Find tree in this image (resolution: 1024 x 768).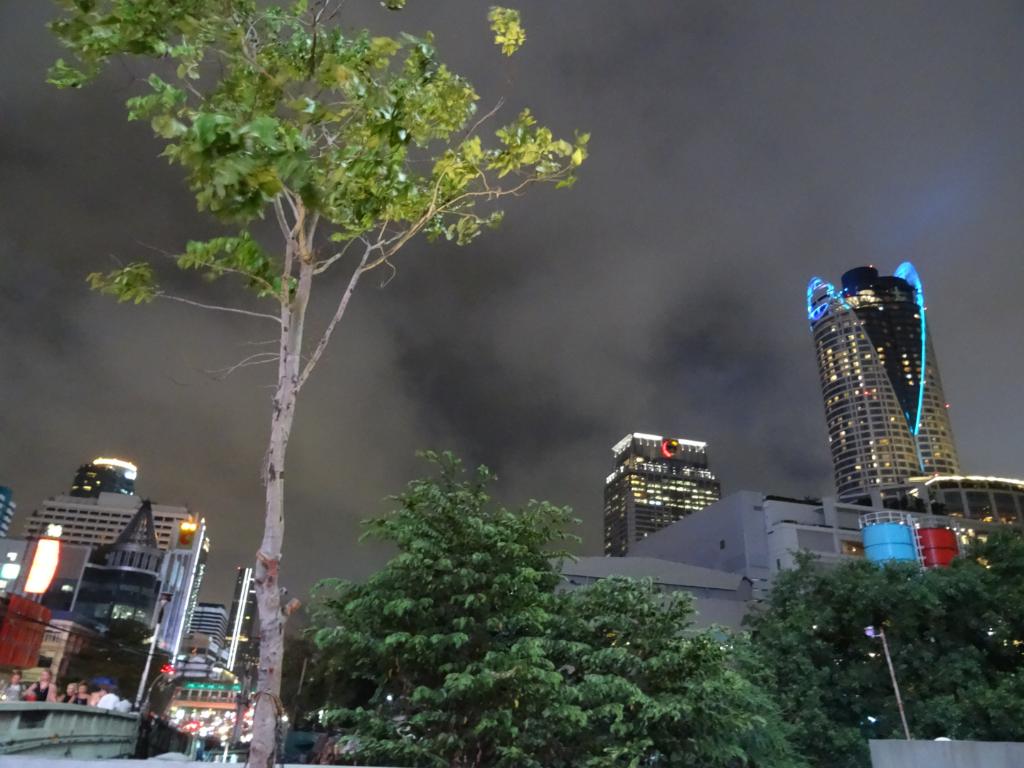
51 0 577 767.
